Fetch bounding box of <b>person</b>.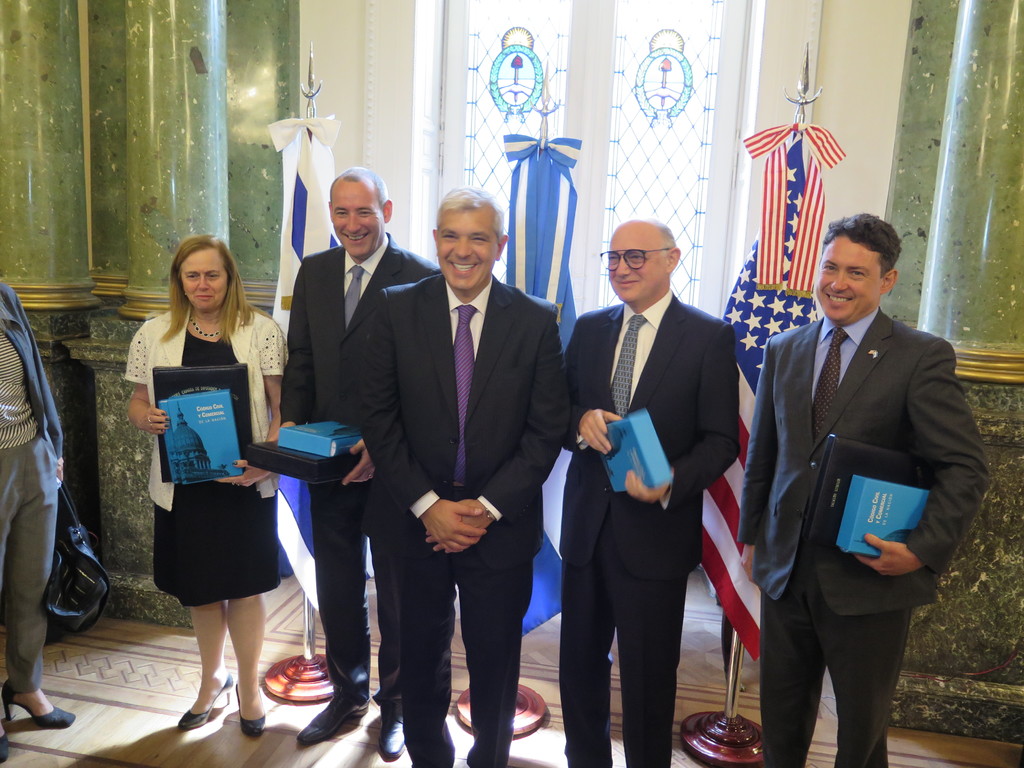
Bbox: x1=737, y1=212, x2=990, y2=767.
